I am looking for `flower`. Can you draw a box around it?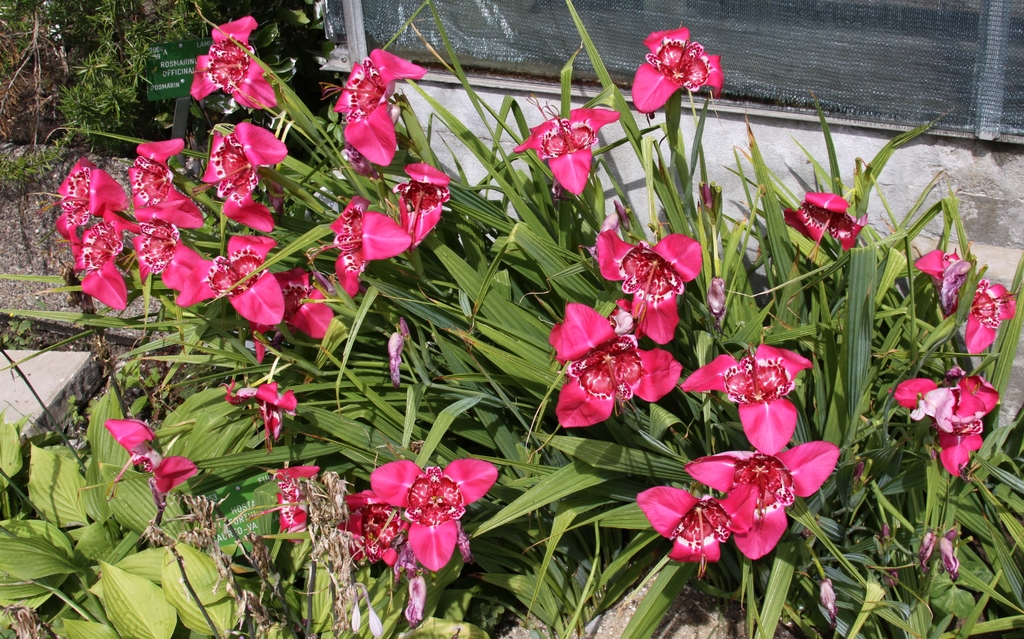
Sure, the bounding box is x1=785 y1=191 x2=861 y2=247.
